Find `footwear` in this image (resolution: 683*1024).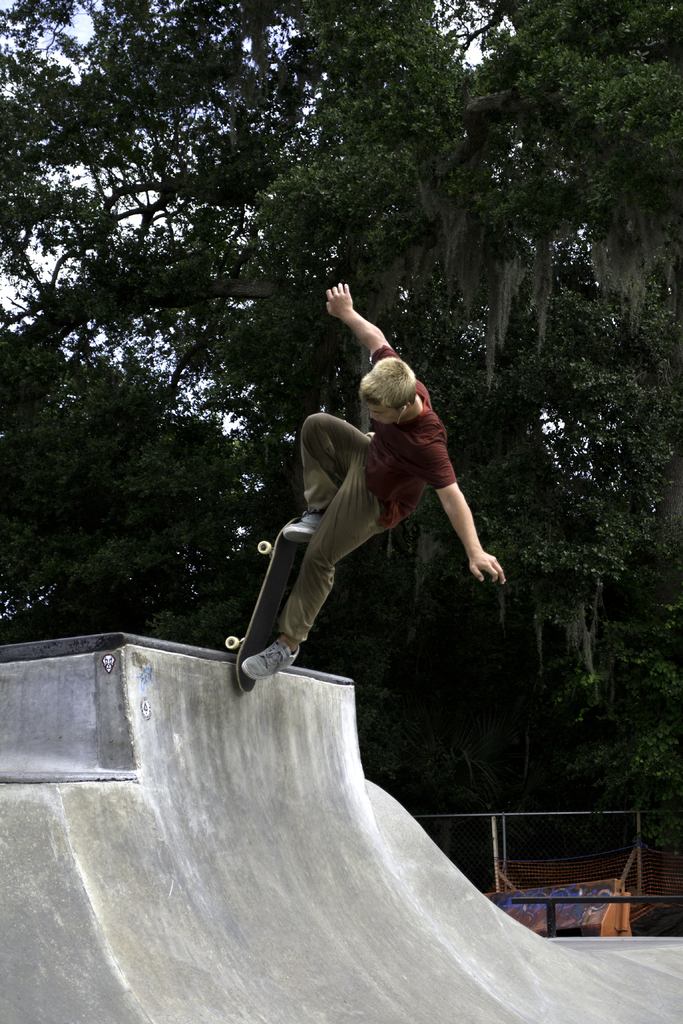
bbox=[239, 643, 297, 673].
